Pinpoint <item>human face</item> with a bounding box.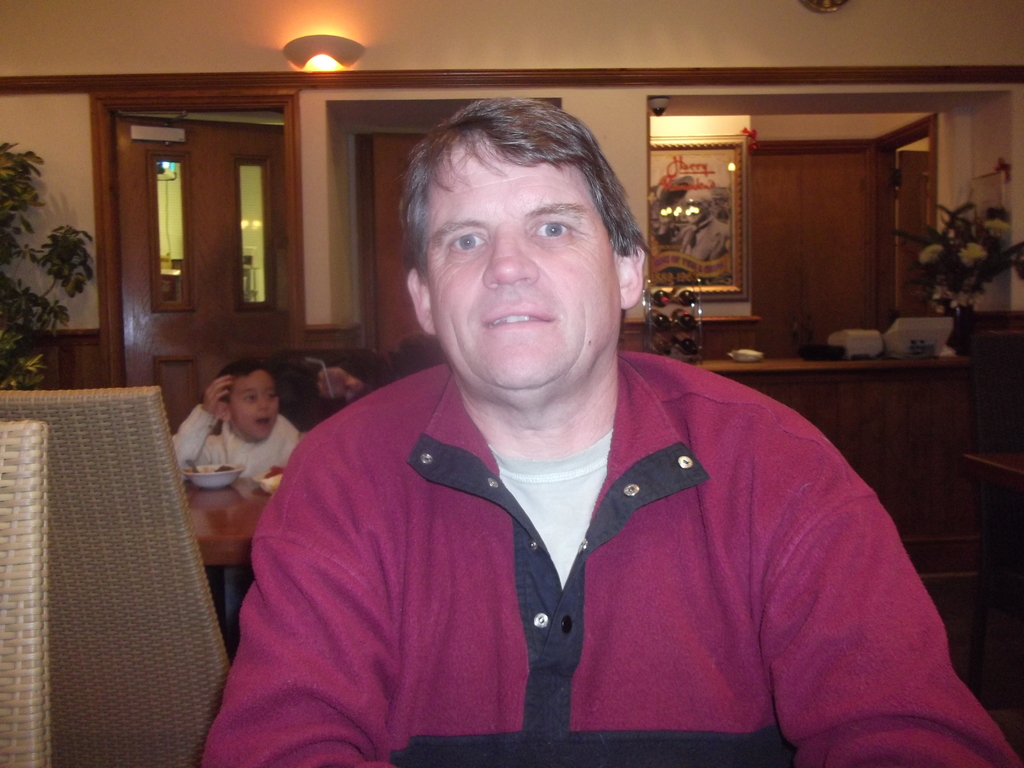
region(417, 124, 627, 398).
